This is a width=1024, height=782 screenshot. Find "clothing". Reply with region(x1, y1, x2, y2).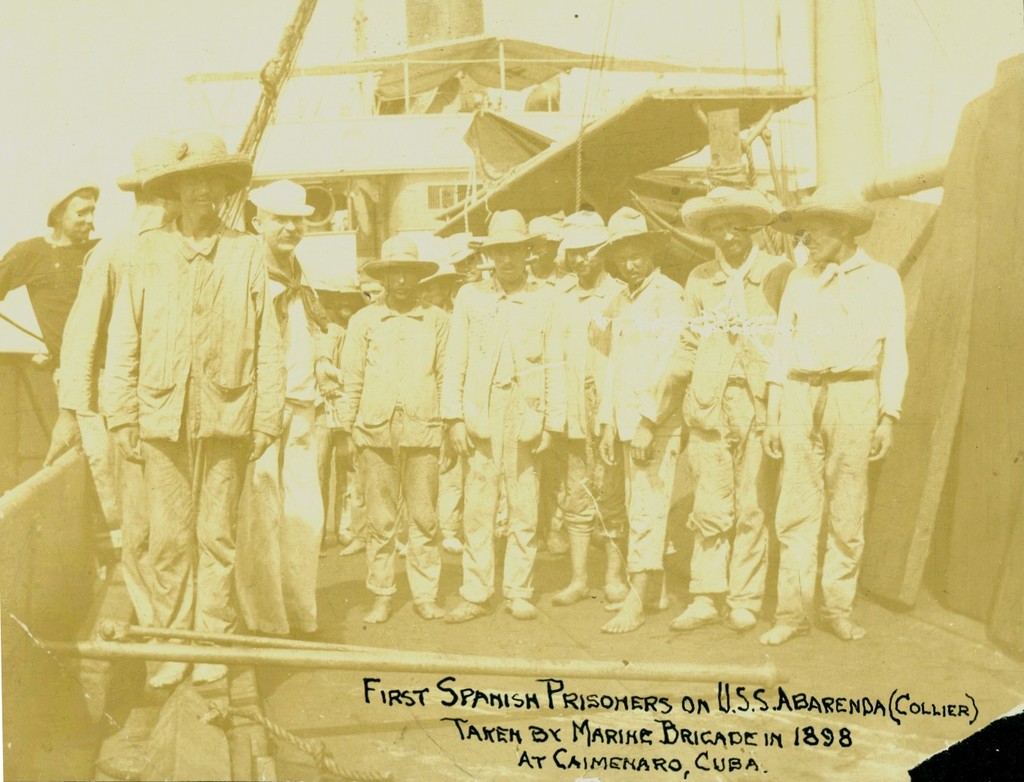
region(53, 223, 145, 539).
